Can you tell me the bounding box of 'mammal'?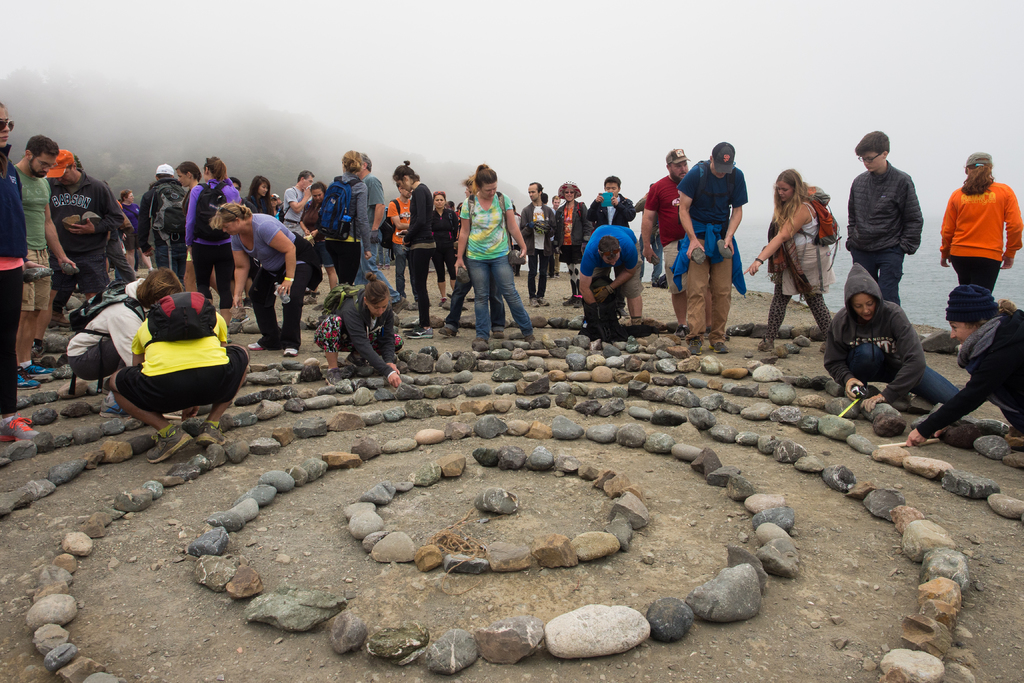
(942,151,1023,292).
